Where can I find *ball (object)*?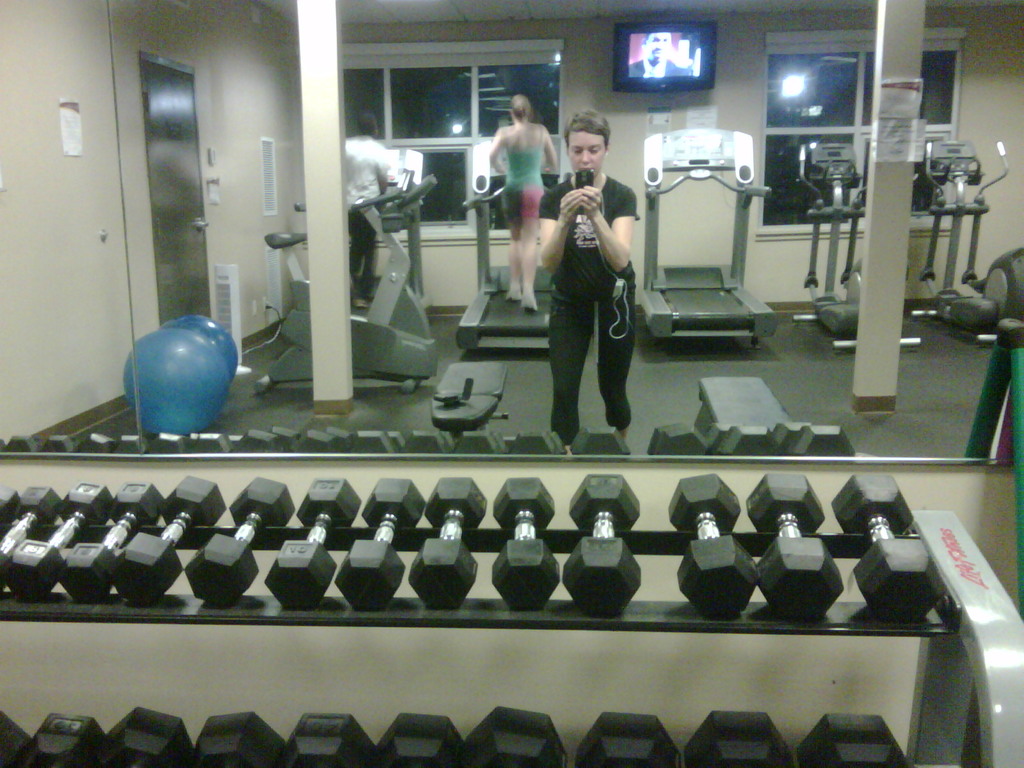
You can find it at select_region(161, 314, 236, 368).
